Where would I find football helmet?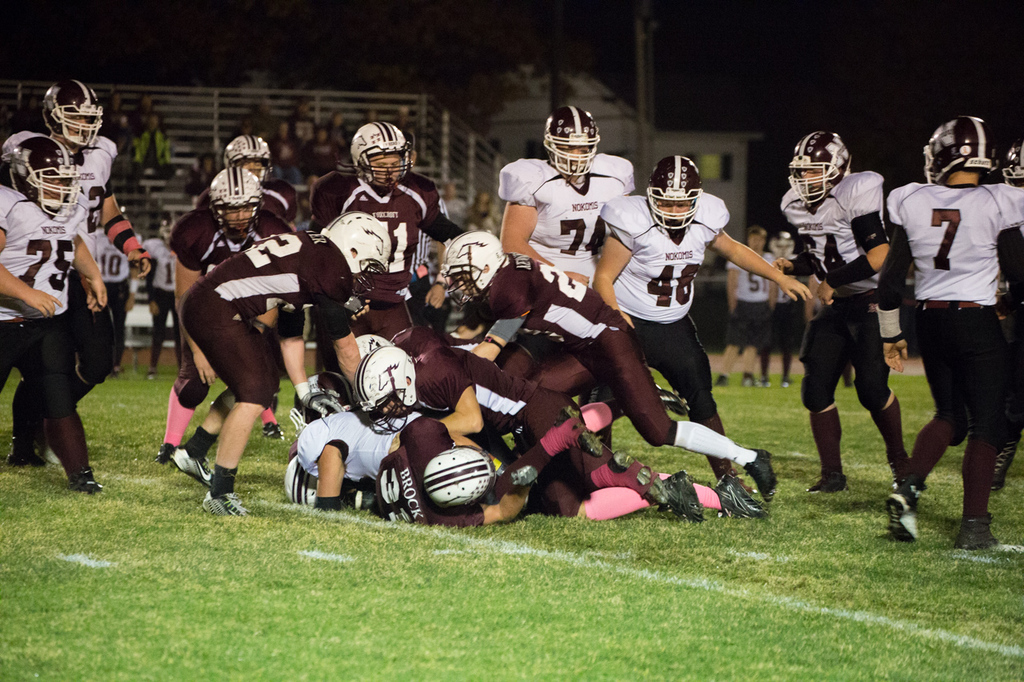
At left=443, top=229, right=510, bottom=305.
